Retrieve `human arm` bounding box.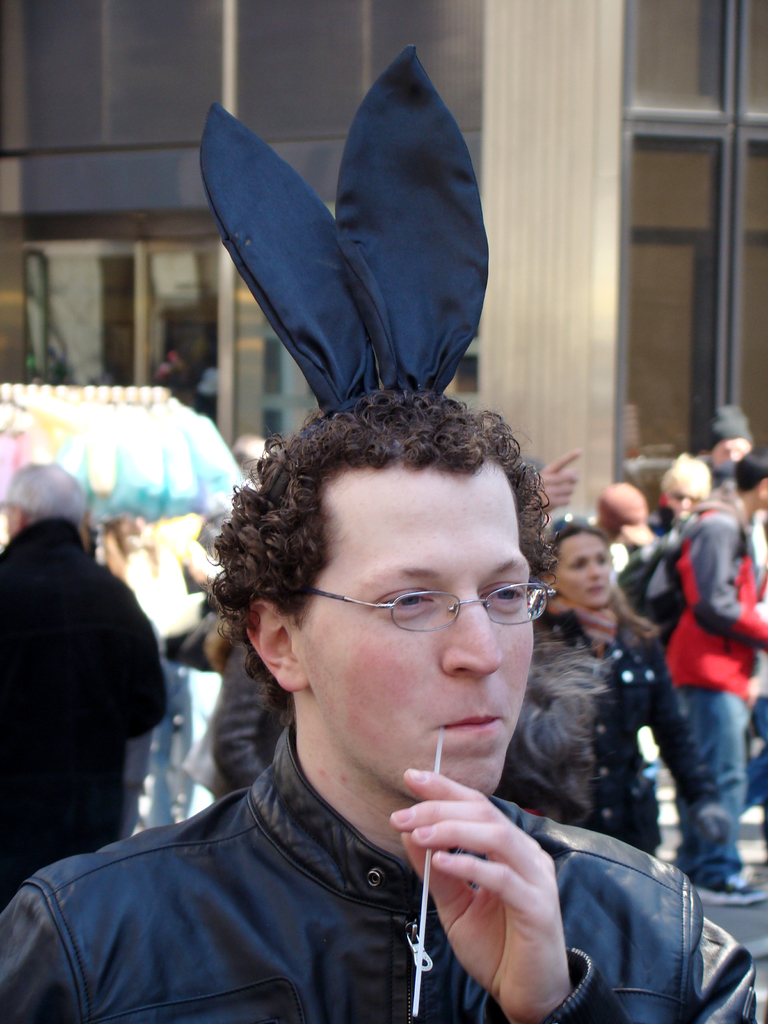
Bounding box: rect(151, 603, 243, 669).
